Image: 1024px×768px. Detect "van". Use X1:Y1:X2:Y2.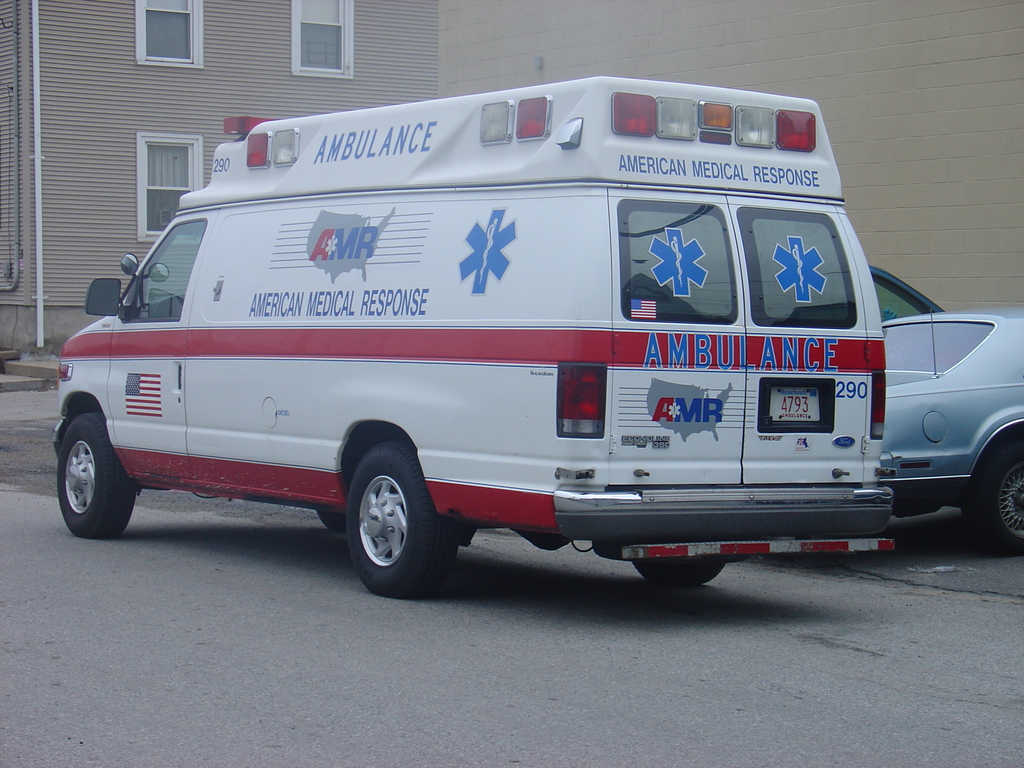
49:71:895:599.
